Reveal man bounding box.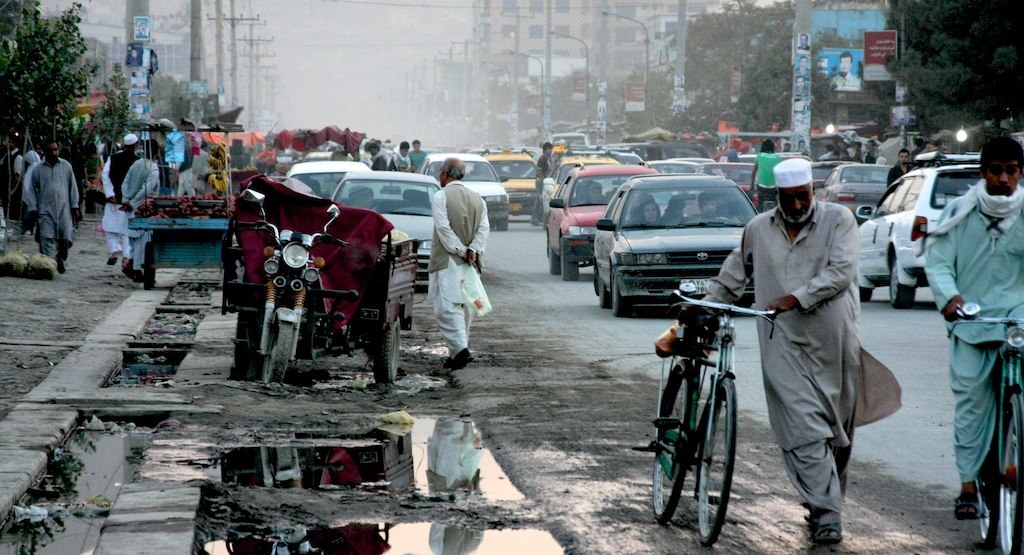
Revealed: <box>101,133,144,264</box>.
